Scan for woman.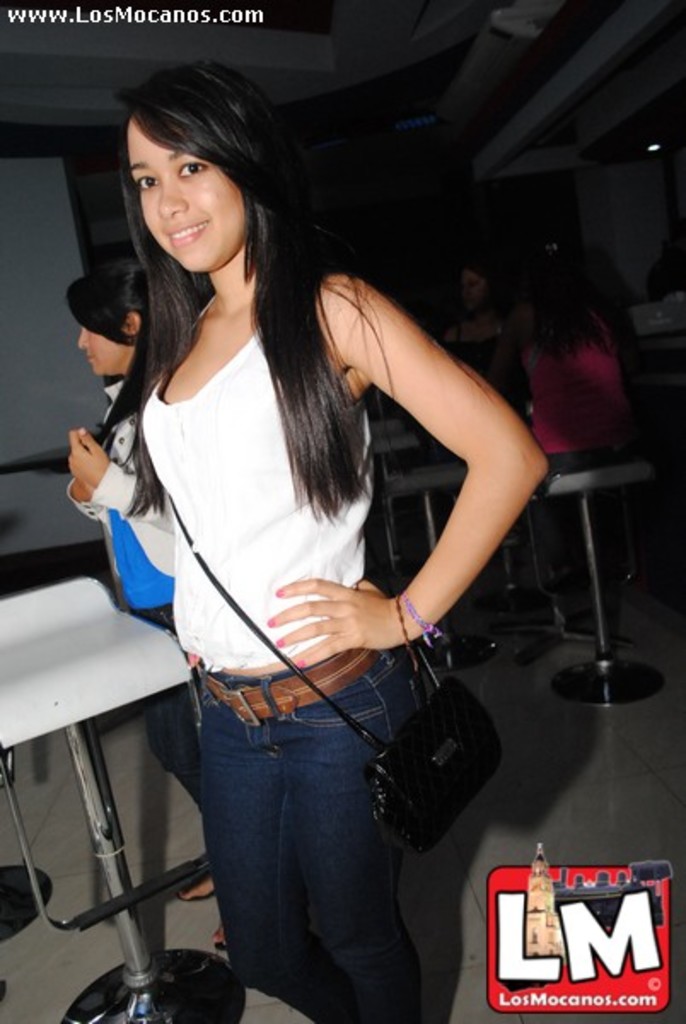
Scan result: [111,80,519,1023].
